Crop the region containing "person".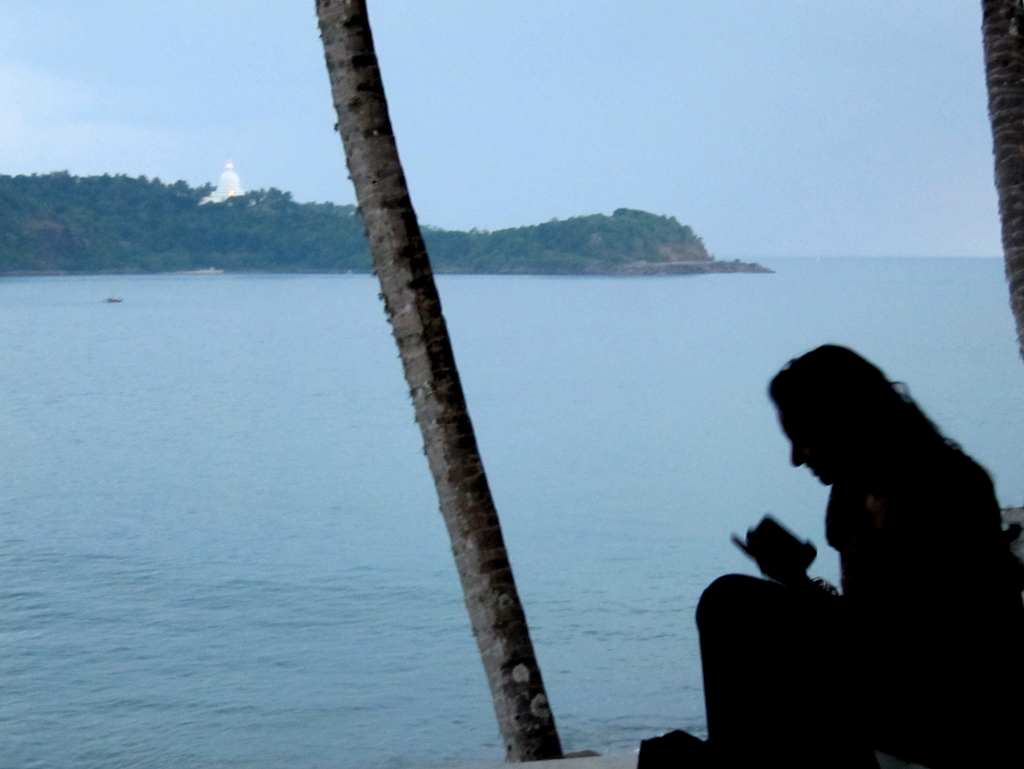
Crop region: {"left": 696, "top": 342, "right": 1023, "bottom": 767}.
